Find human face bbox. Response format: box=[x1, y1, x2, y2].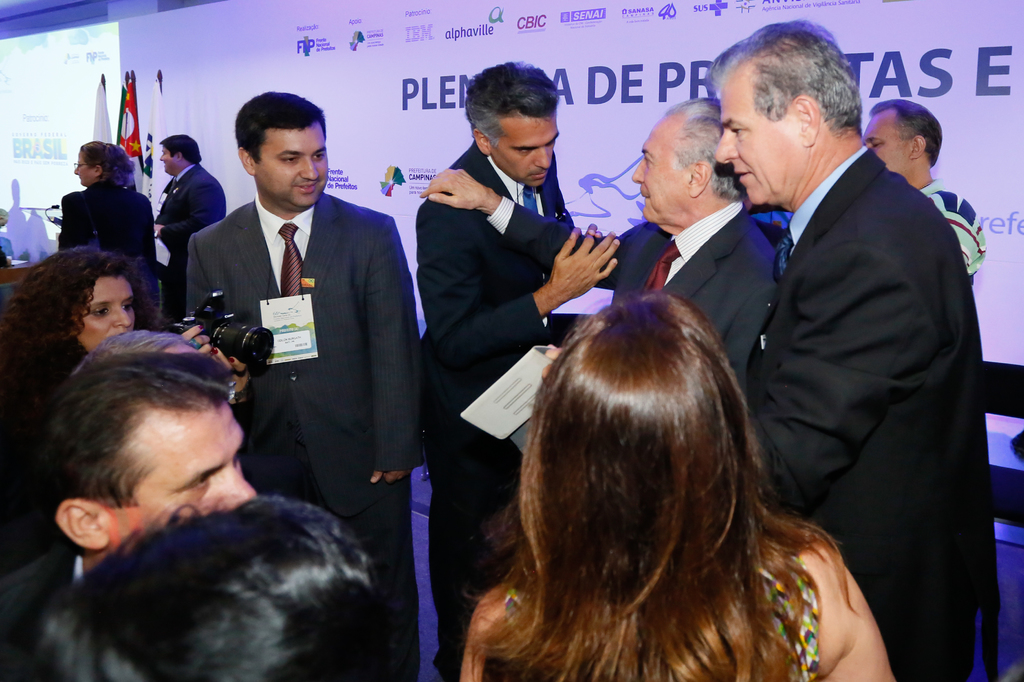
box=[863, 109, 913, 174].
